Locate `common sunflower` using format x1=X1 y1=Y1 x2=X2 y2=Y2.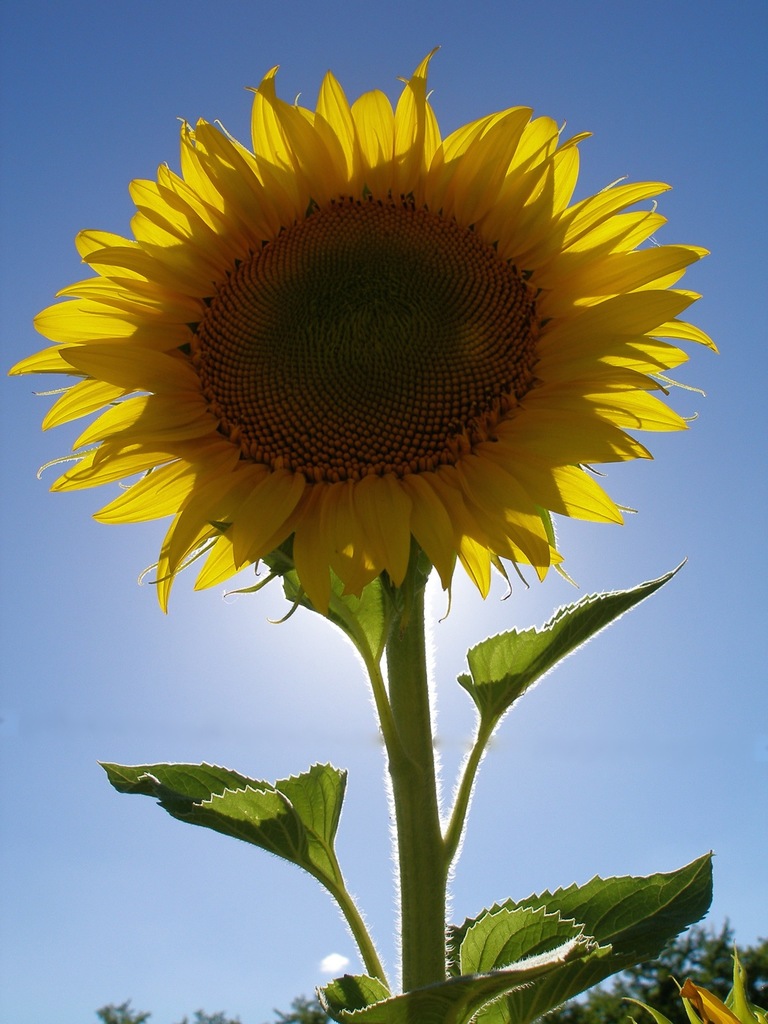
x1=6 y1=49 x2=723 y2=614.
